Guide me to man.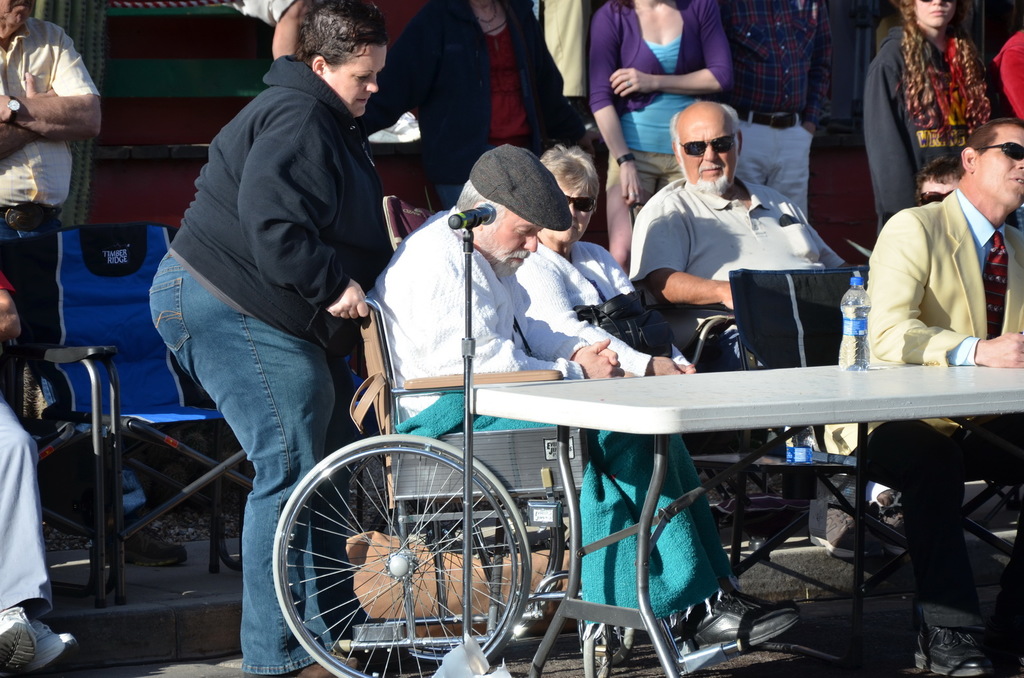
Guidance: l=614, t=96, r=851, b=362.
